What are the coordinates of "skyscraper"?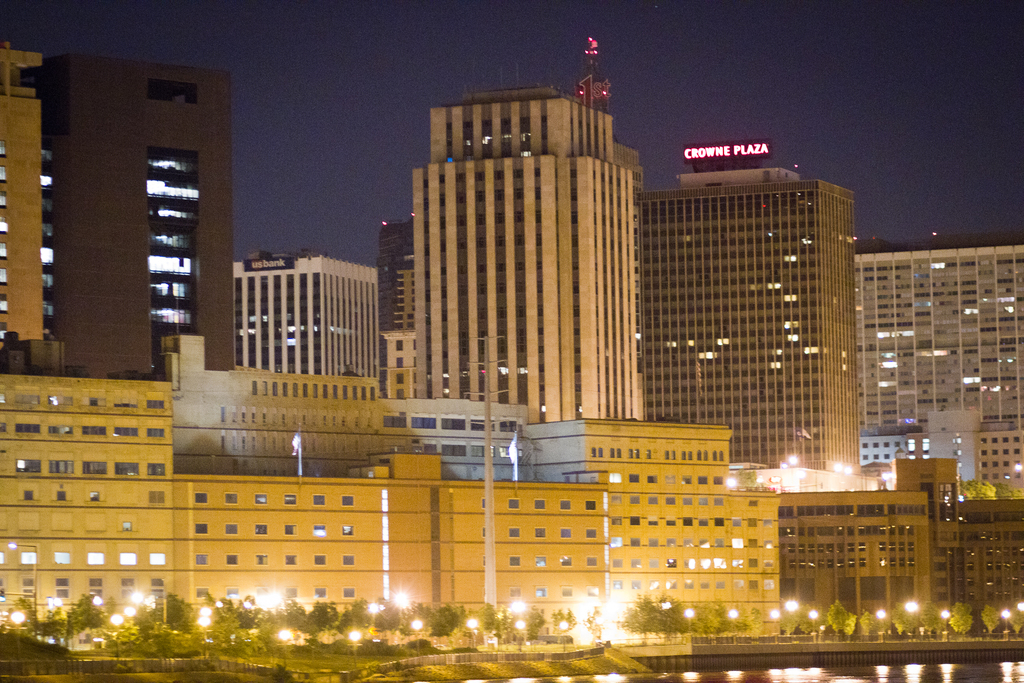
(633,142,867,474).
